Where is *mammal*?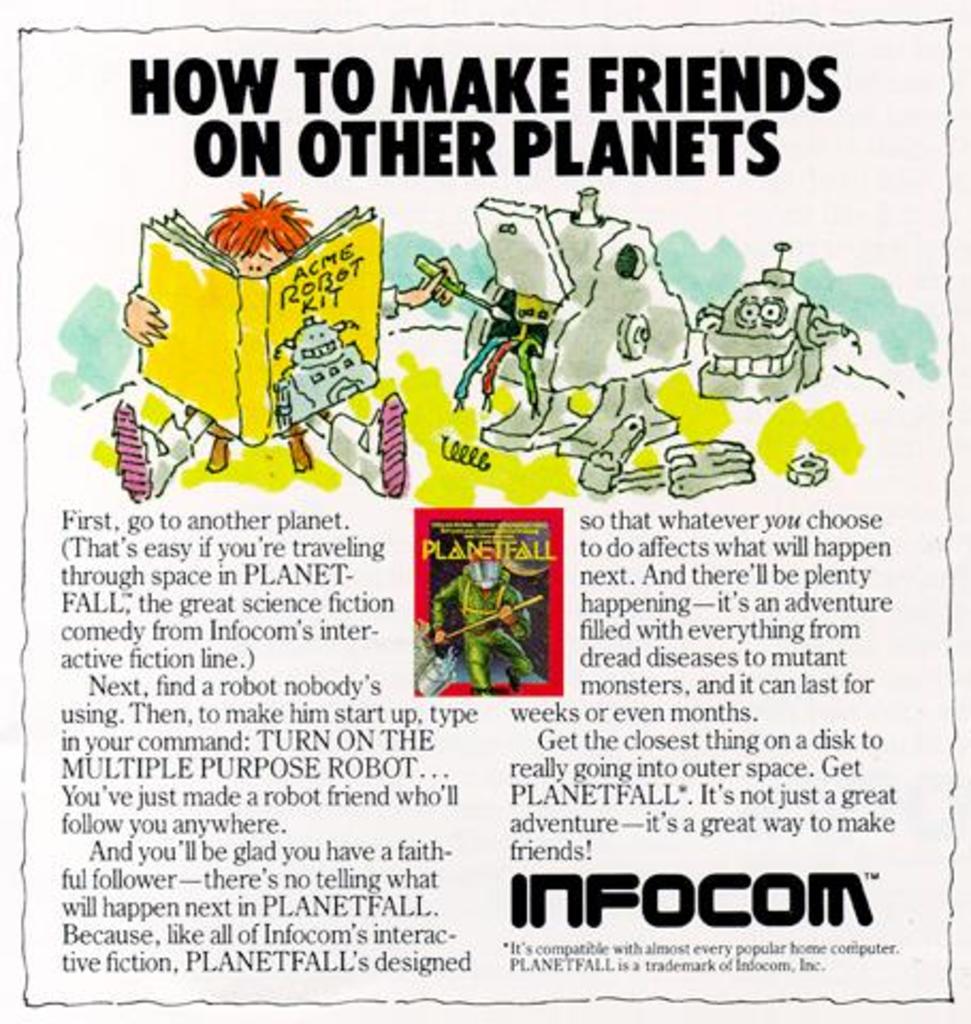
Rect(429, 553, 534, 678).
